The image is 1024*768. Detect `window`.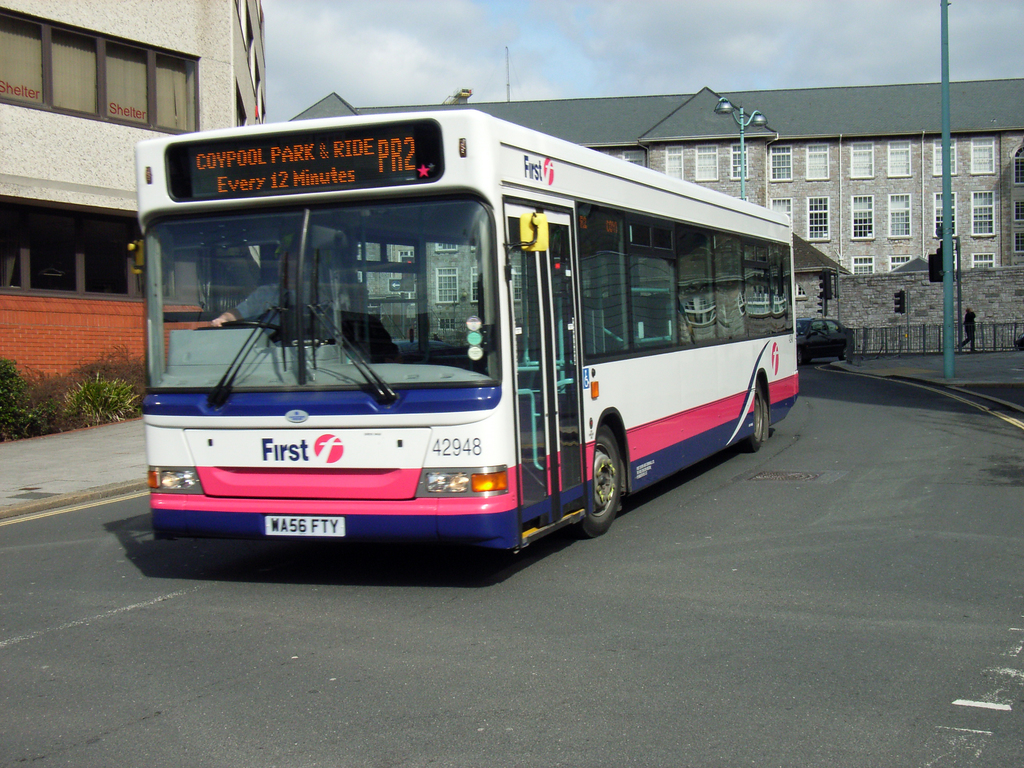
Detection: <box>729,141,745,178</box>.
